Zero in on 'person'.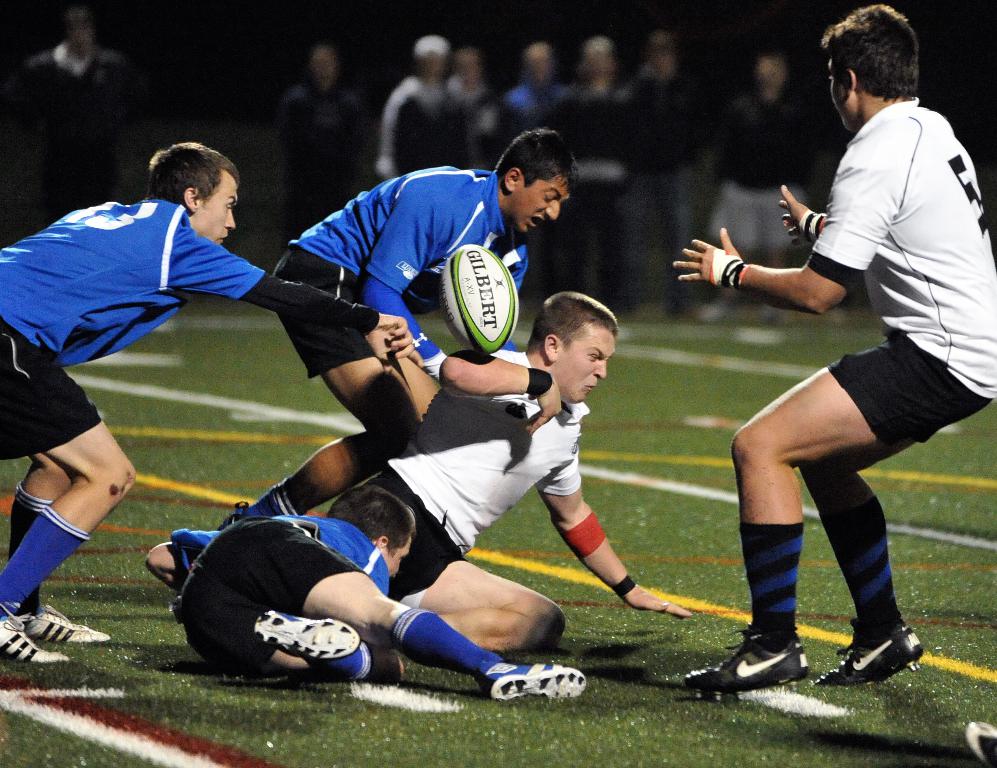
Zeroed in: locate(694, 55, 812, 325).
